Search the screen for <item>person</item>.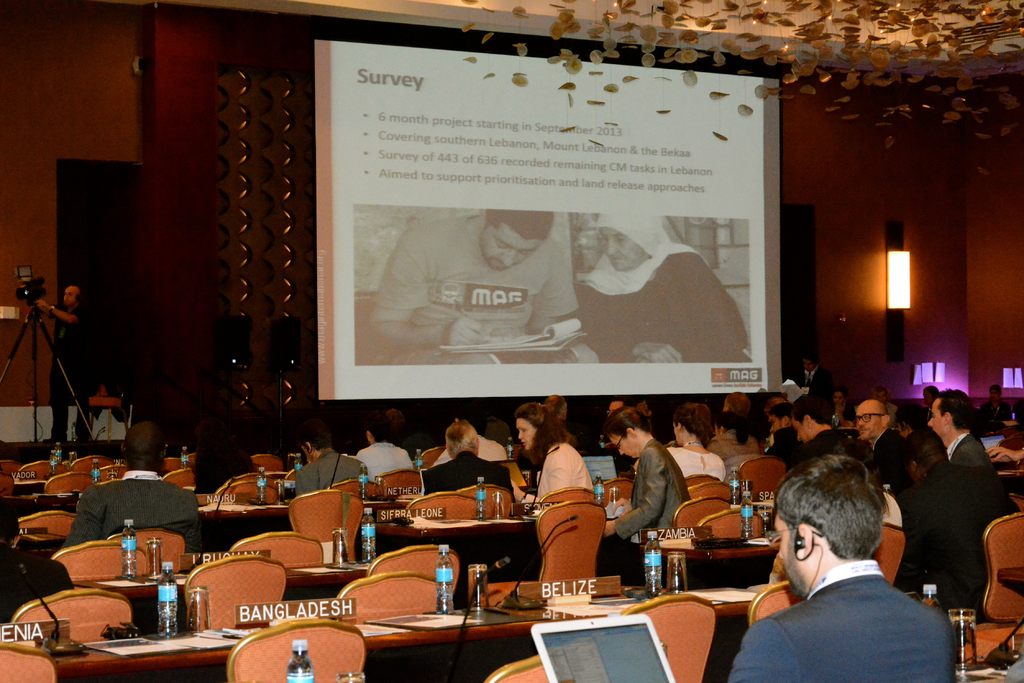
Found at detection(718, 453, 963, 682).
